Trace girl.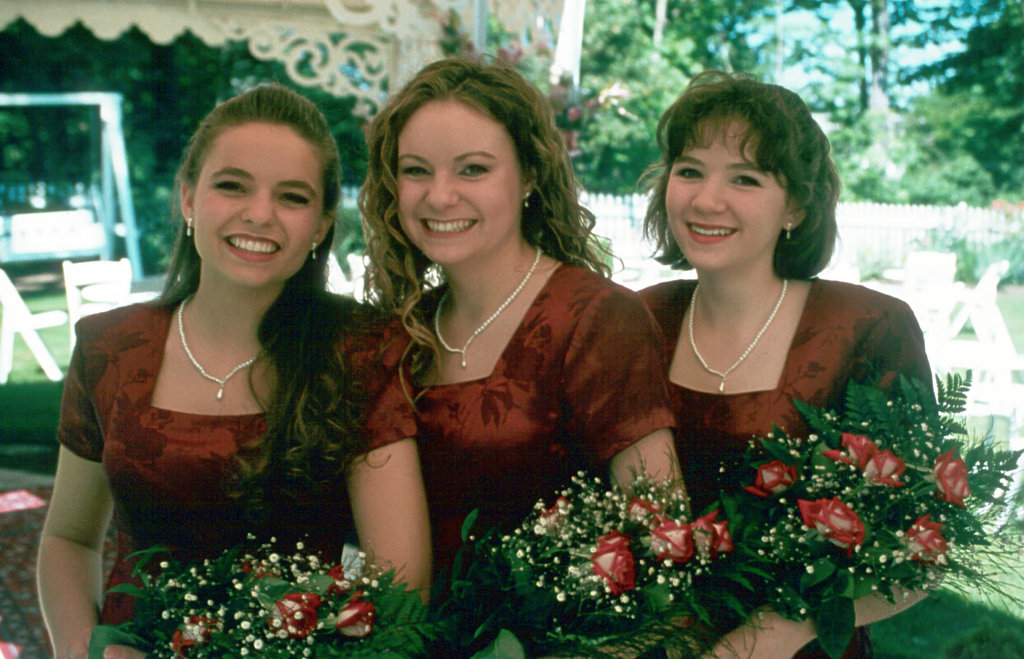
Traced to l=636, t=68, r=957, b=658.
